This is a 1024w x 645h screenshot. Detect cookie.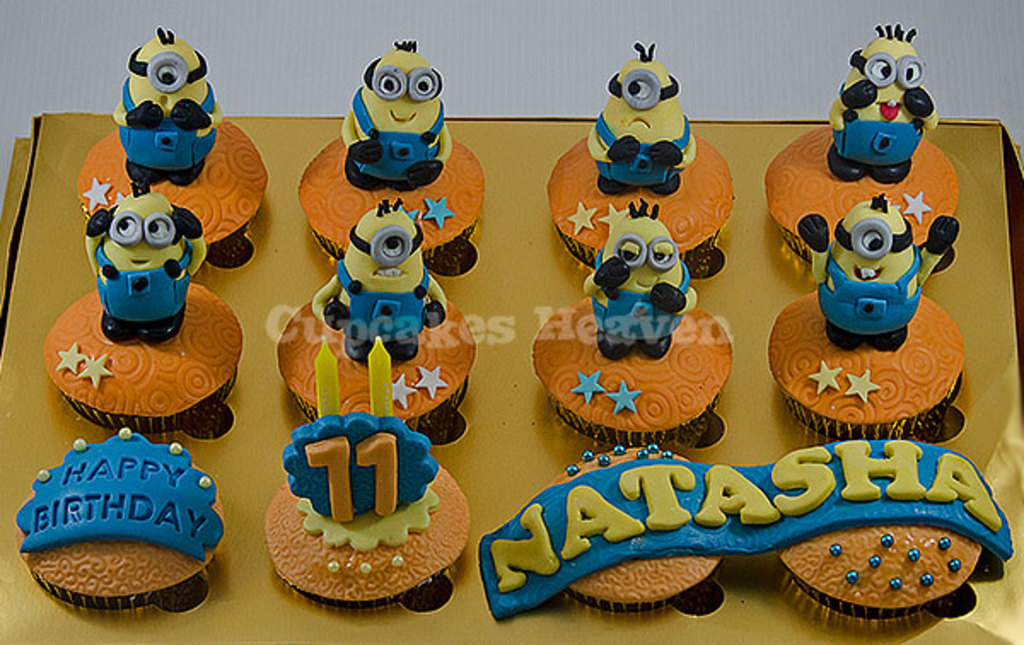
<region>761, 20, 959, 259</region>.
